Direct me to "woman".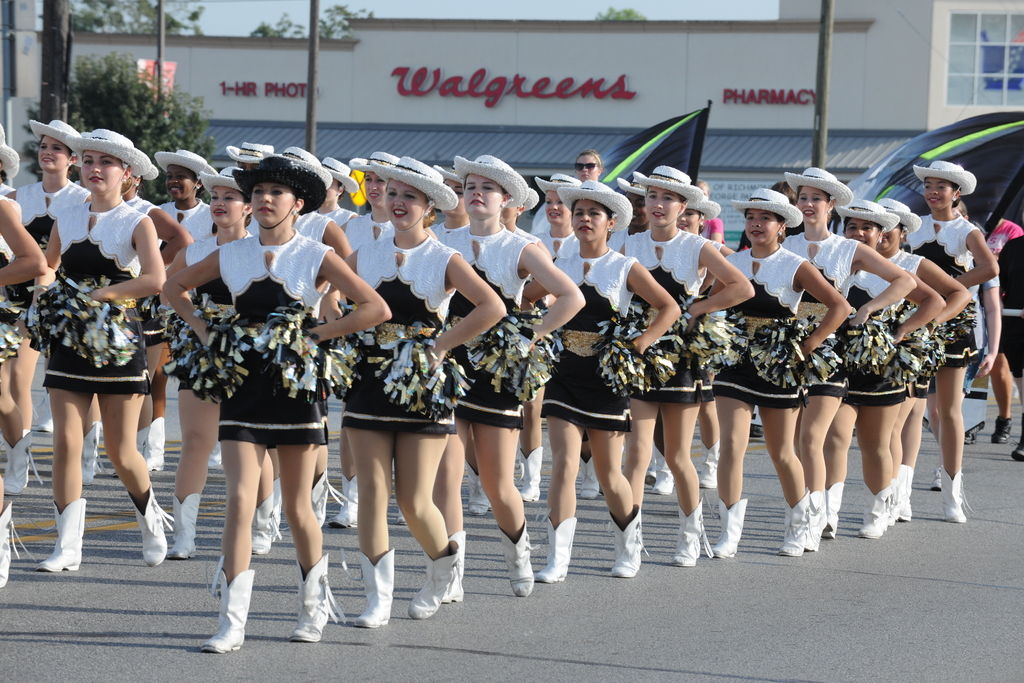
Direction: x1=163, y1=161, x2=279, y2=556.
